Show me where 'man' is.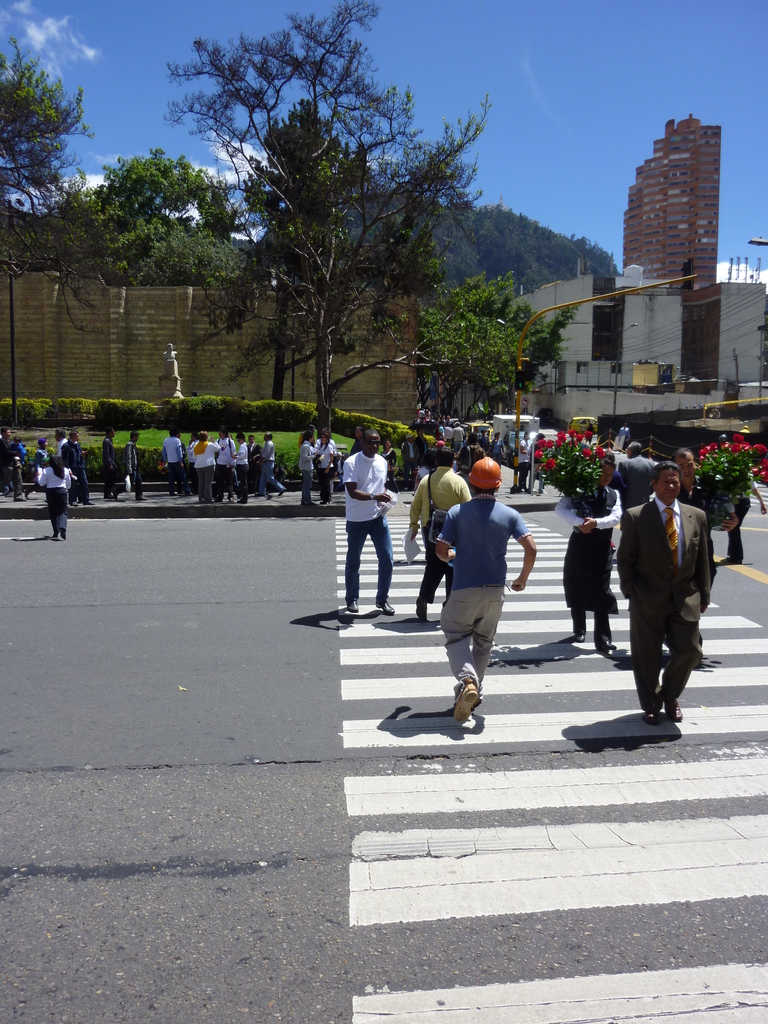
'man' is at left=104, top=426, right=129, bottom=505.
